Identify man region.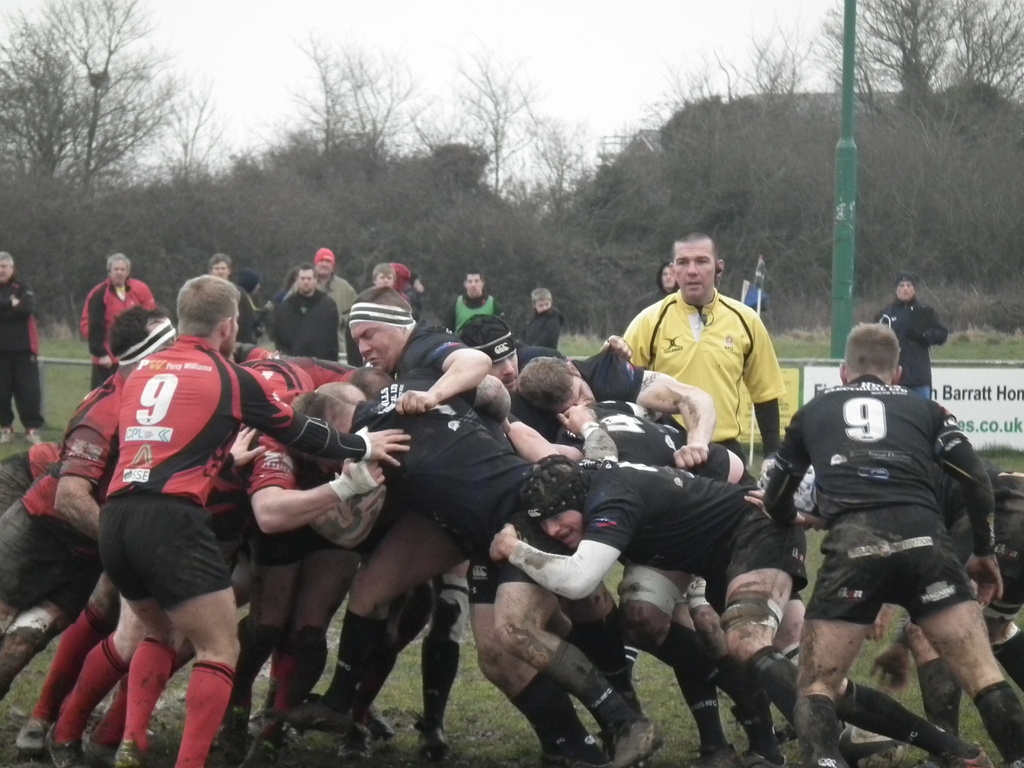
Region: (left=618, top=230, right=789, bottom=458).
